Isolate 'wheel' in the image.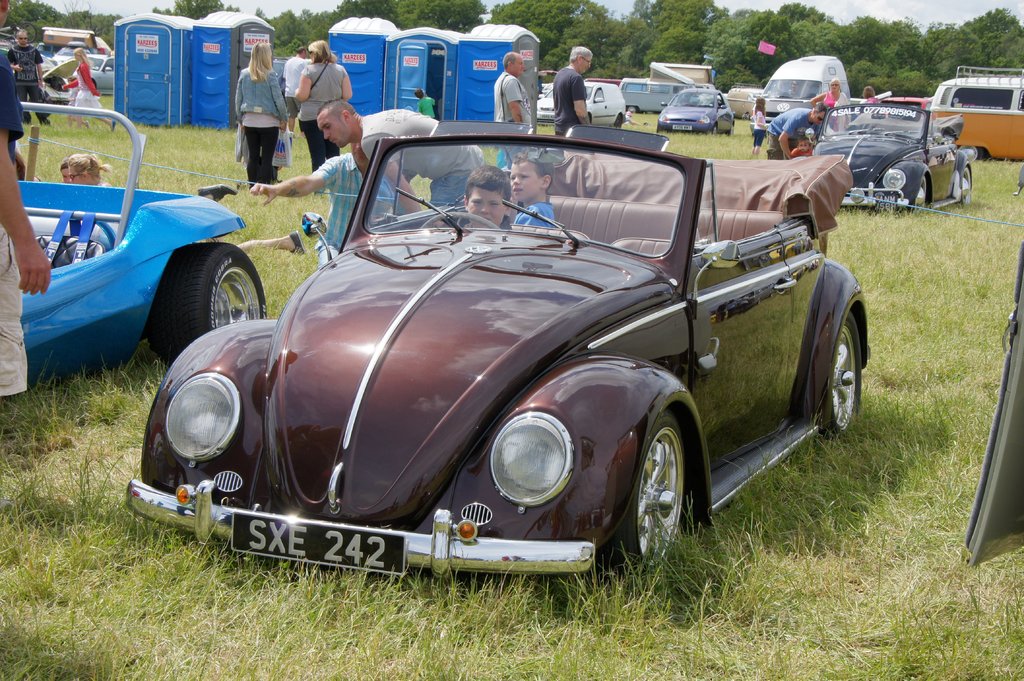
Isolated region: box=[908, 177, 931, 214].
